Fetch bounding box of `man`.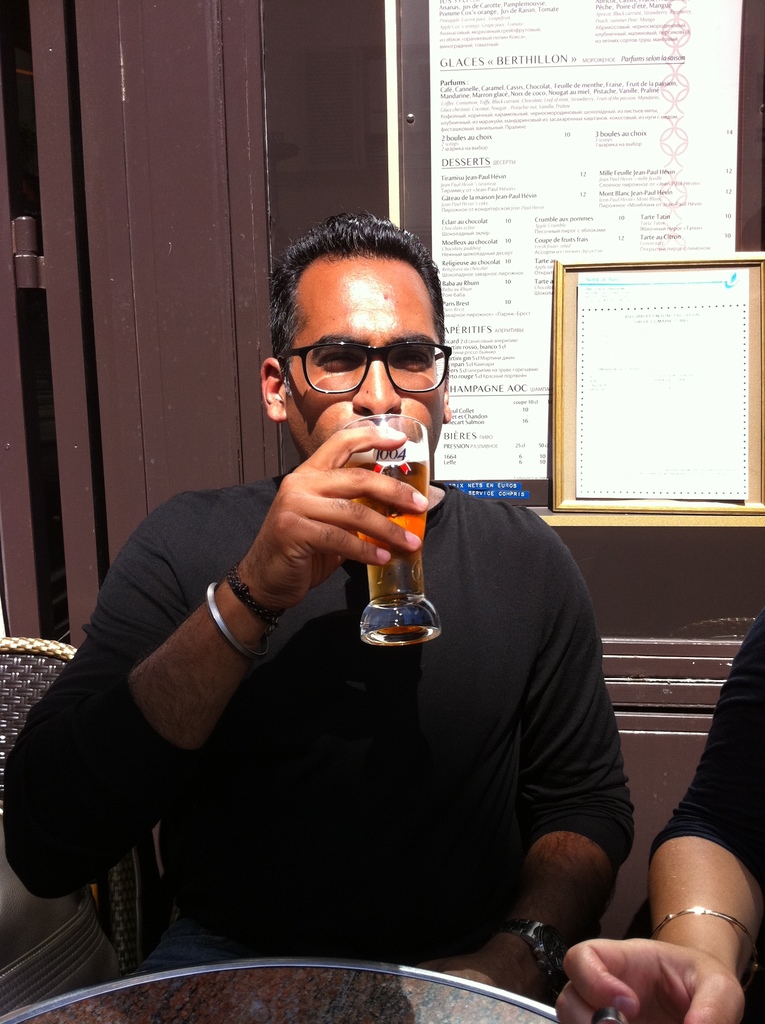
Bbox: (40, 163, 648, 969).
